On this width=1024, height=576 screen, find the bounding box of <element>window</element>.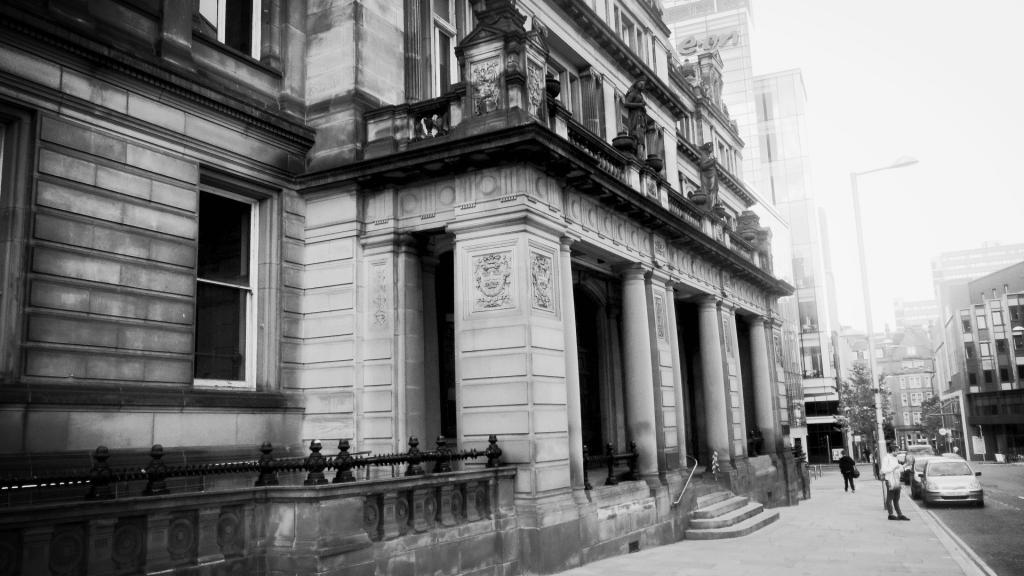
Bounding box: bbox(904, 347, 915, 354).
